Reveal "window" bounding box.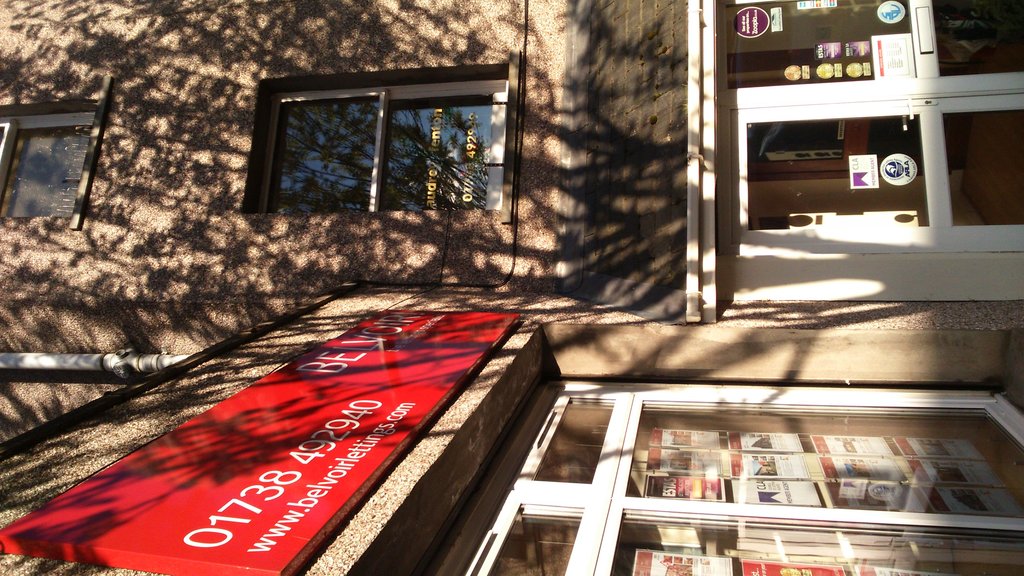
Revealed: {"left": 0, "top": 114, "right": 99, "bottom": 214}.
